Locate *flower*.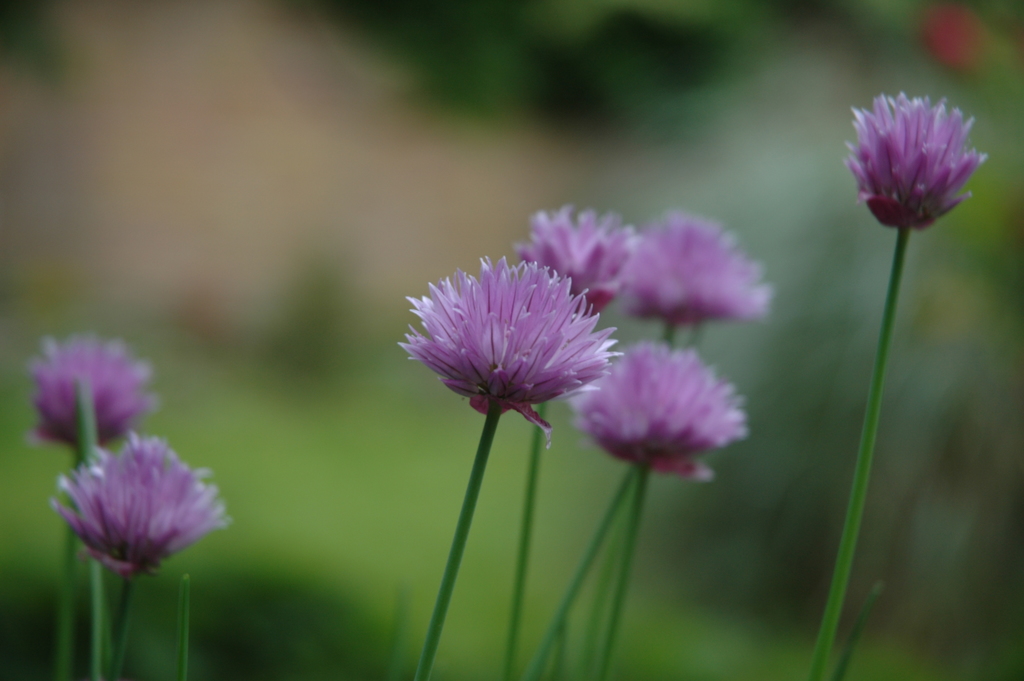
Bounding box: detection(519, 205, 643, 318).
